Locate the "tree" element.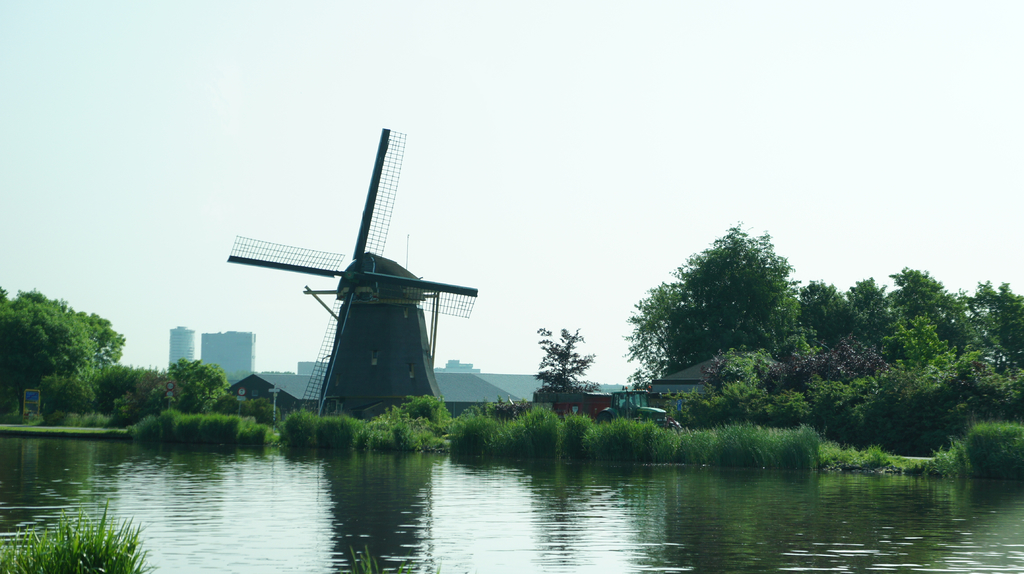
Element bbox: crop(0, 285, 125, 428).
